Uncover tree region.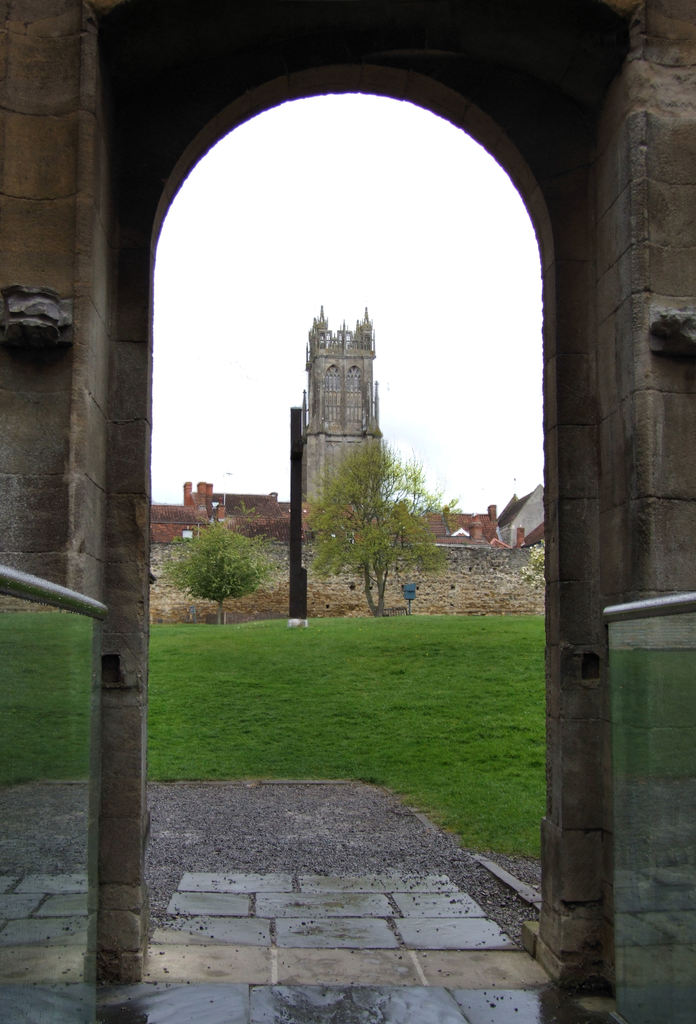
Uncovered: [303, 432, 455, 609].
